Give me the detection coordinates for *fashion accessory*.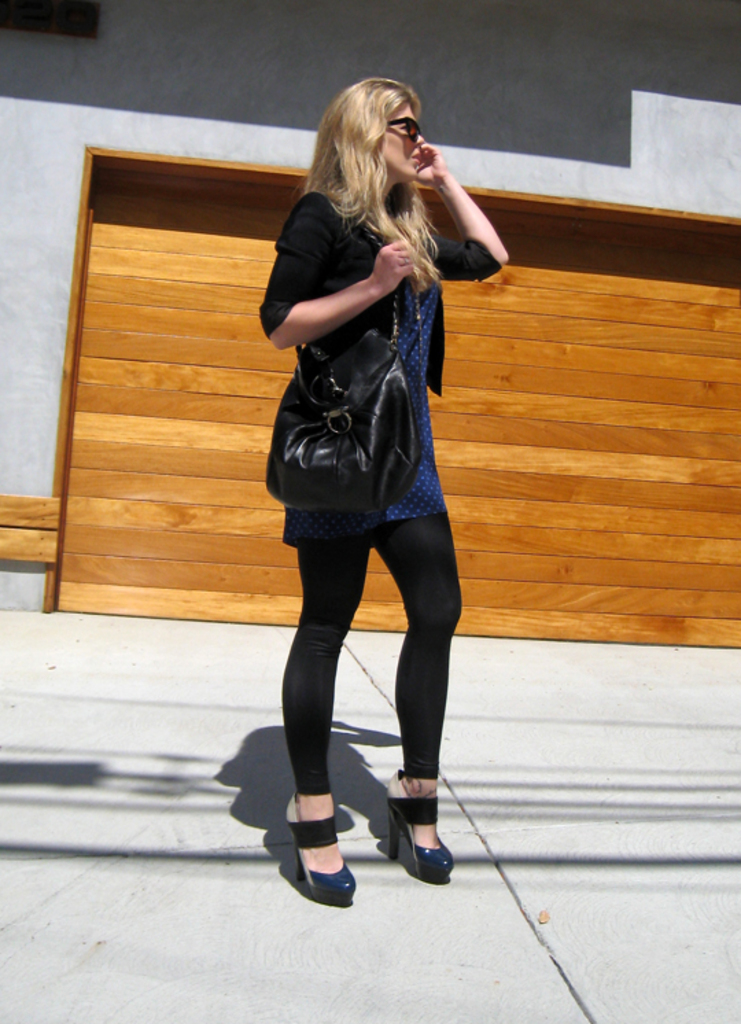
377/766/457/887.
